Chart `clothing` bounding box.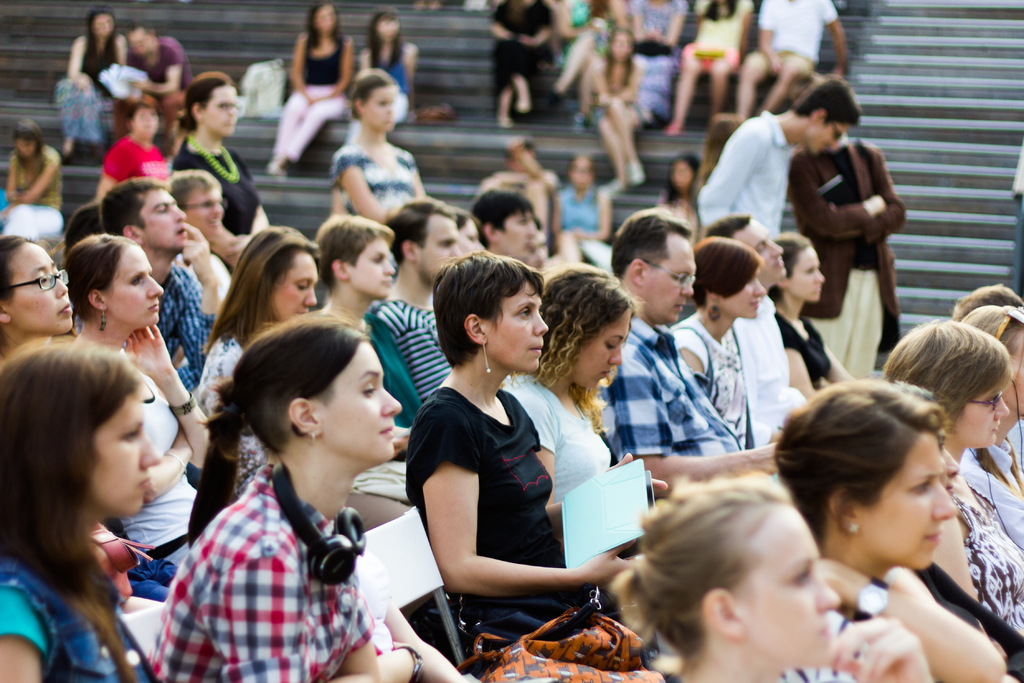
Charted: [493,0,556,98].
